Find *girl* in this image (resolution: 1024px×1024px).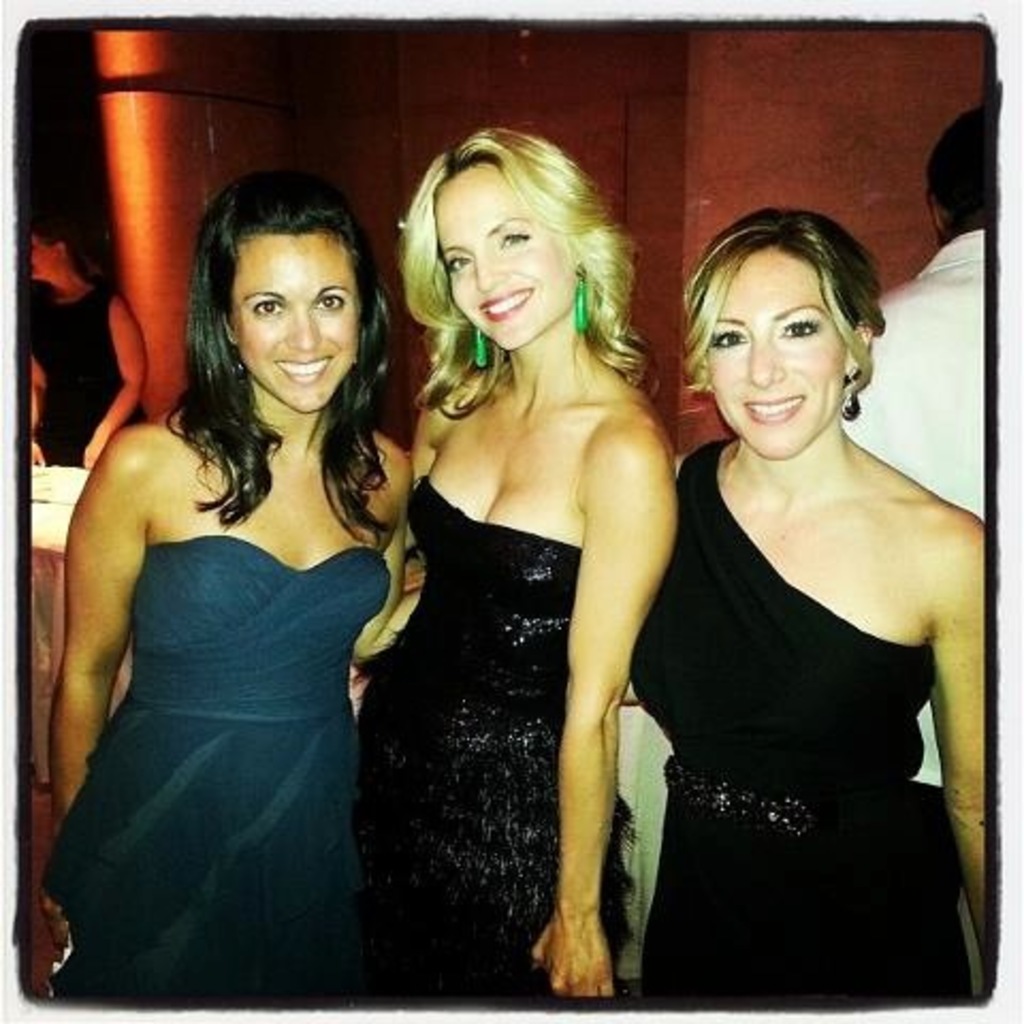
356, 122, 678, 1005.
